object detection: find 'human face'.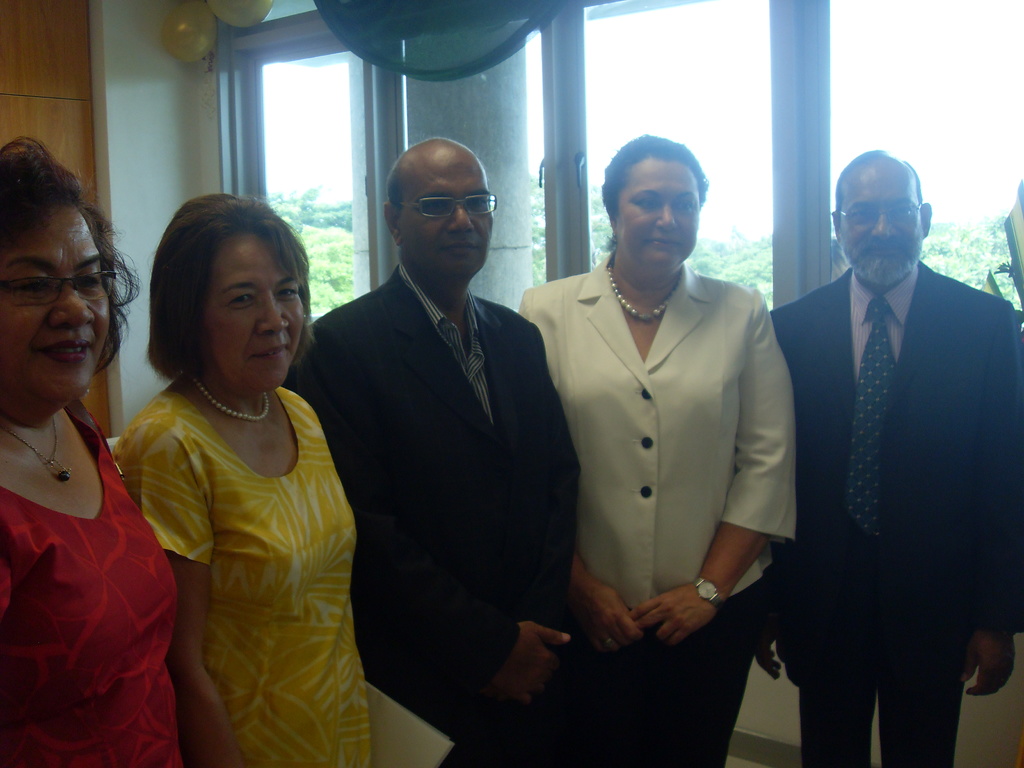
(842, 170, 923, 264).
